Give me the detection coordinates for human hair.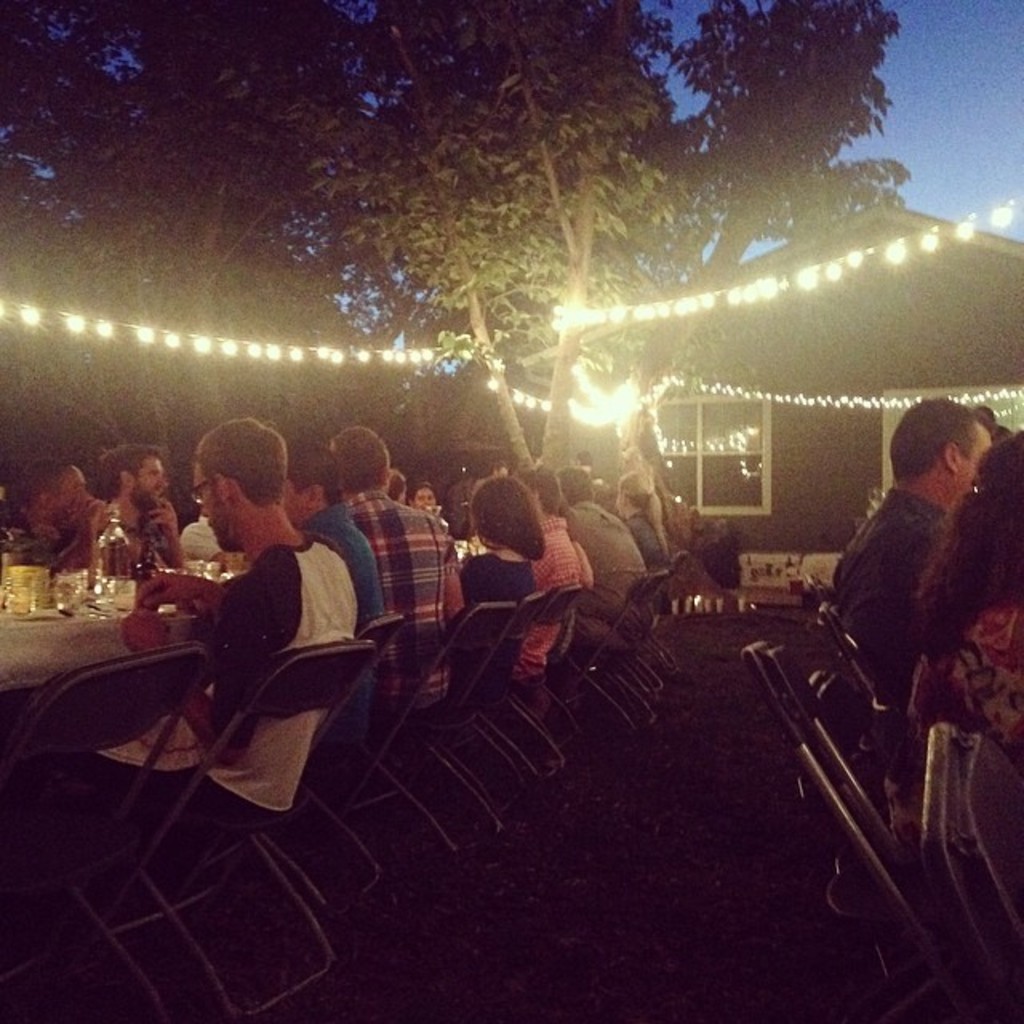
[918, 426, 1022, 664].
